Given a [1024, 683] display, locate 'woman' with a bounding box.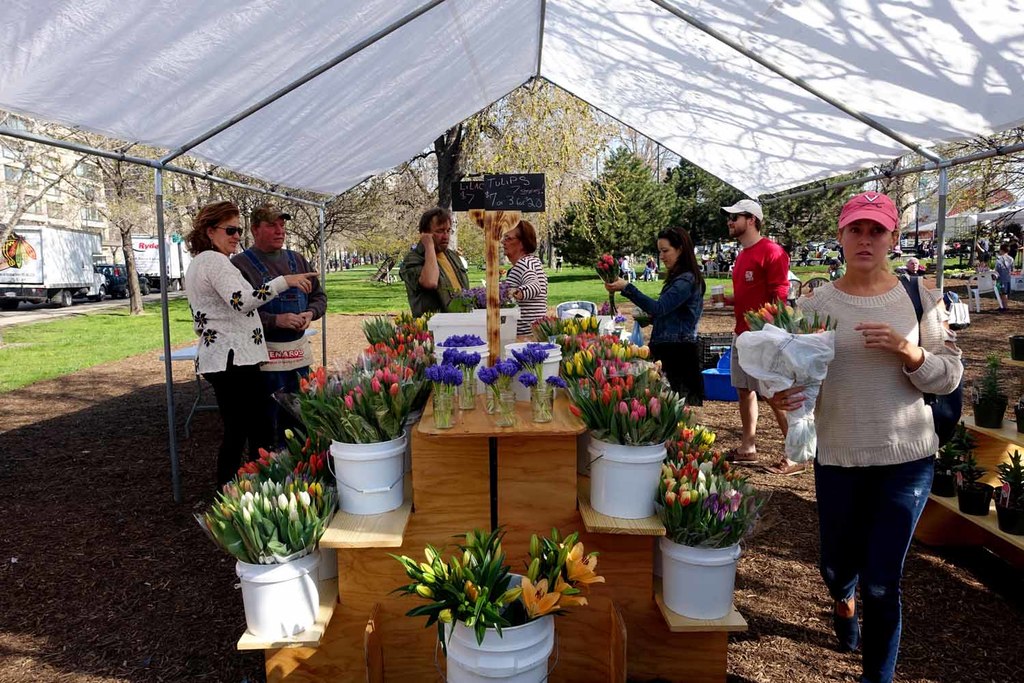
Located: [605, 225, 709, 415].
